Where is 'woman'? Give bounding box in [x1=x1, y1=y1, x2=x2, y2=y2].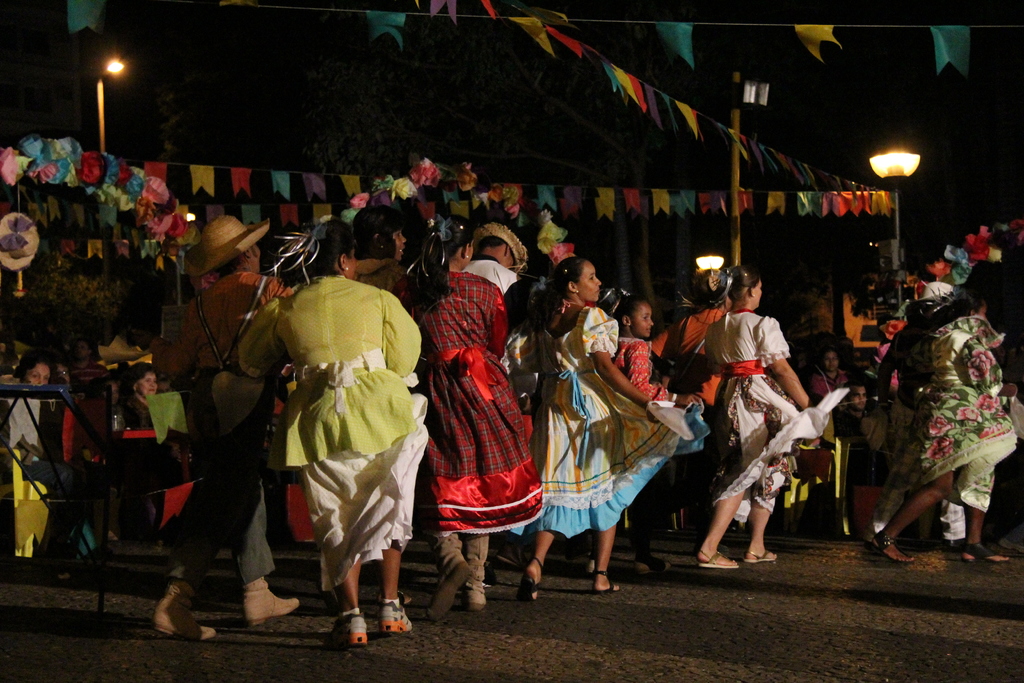
[x1=420, y1=233, x2=529, y2=586].
